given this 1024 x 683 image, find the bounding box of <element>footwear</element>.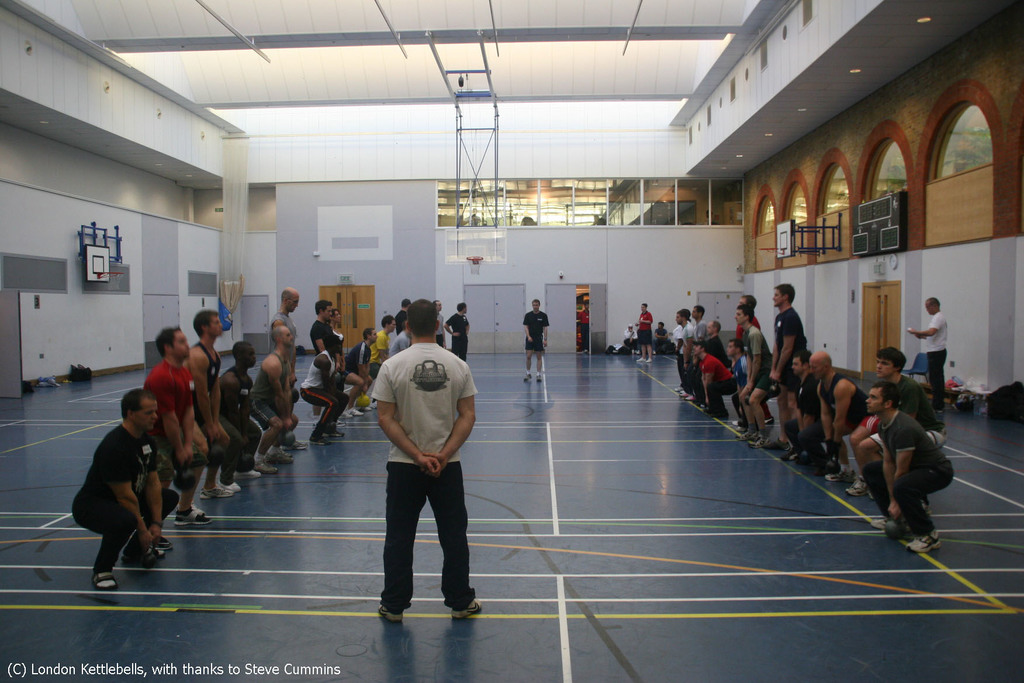
330, 427, 345, 439.
